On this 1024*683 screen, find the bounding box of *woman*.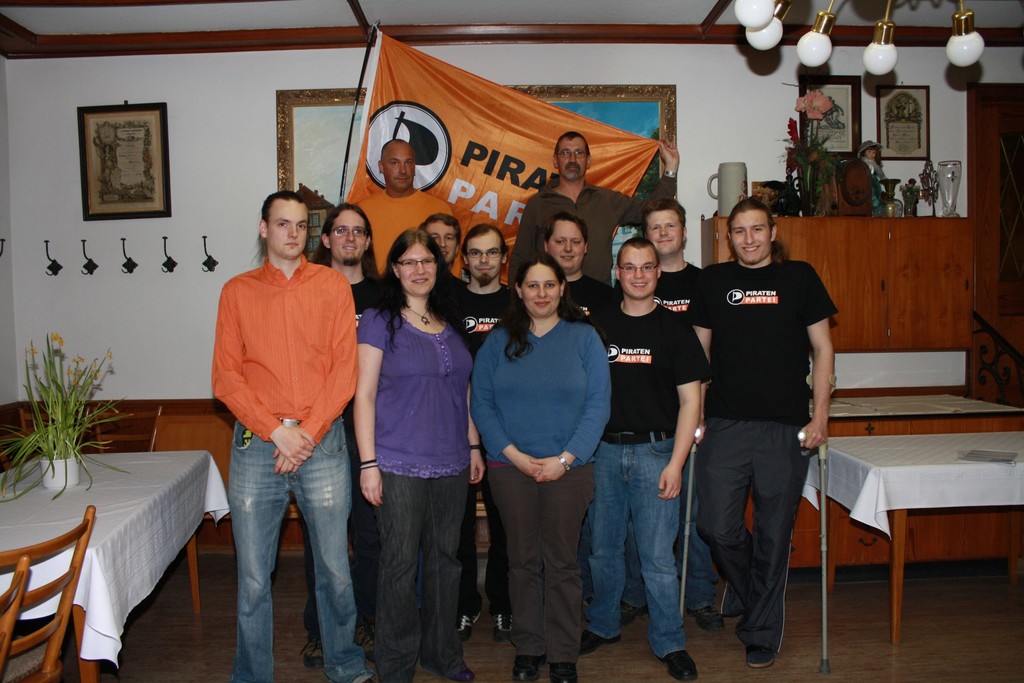
Bounding box: l=356, t=245, r=477, b=682.
